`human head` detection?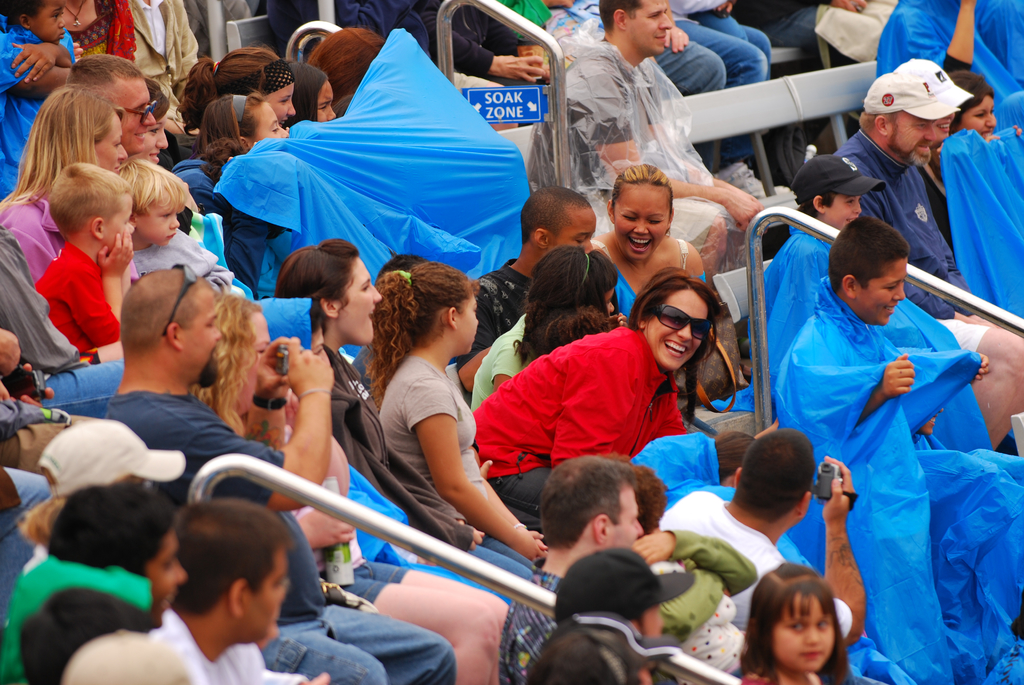
<region>516, 184, 595, 263</region>
